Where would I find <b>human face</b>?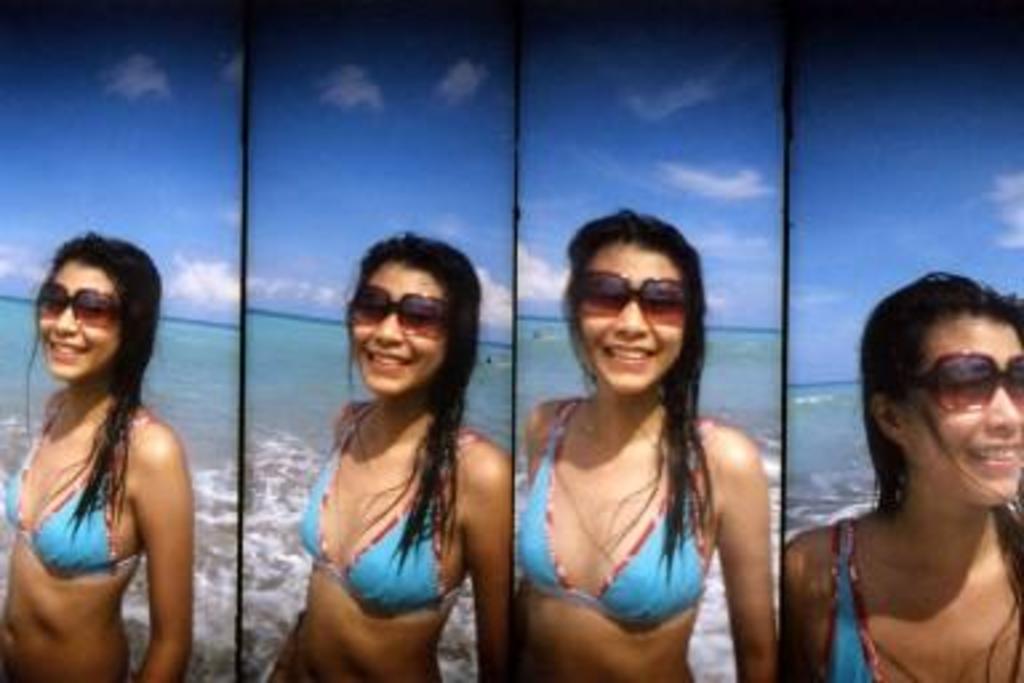
At box=[917, 309, 1021, 504].
